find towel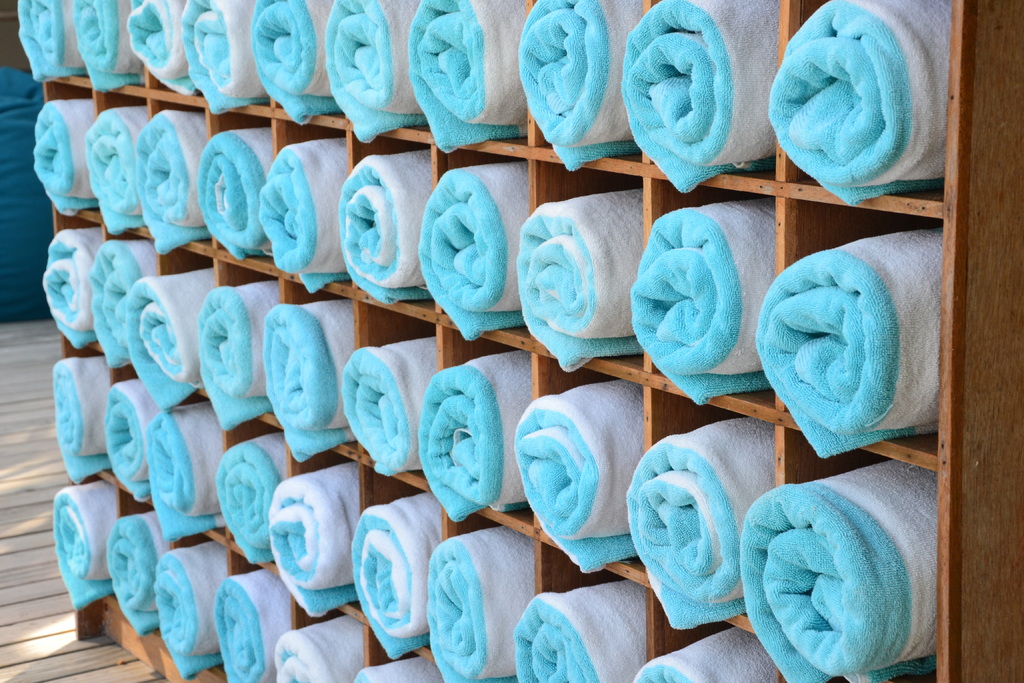
768, 0, 955, 208
